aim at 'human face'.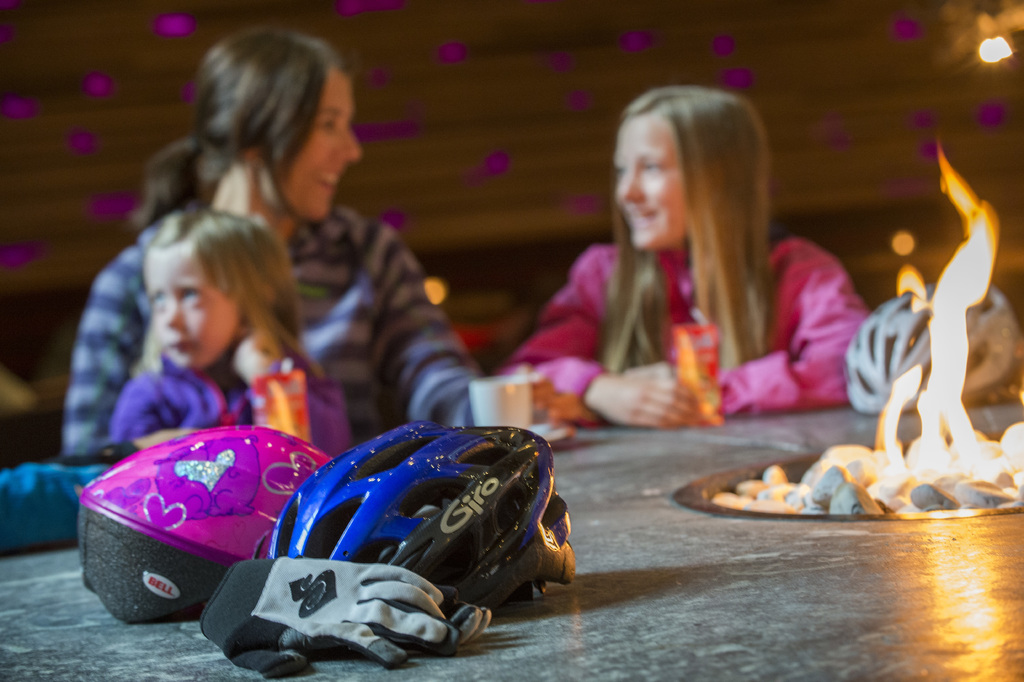
Aimed at crop(266, 72, 362, 223).
